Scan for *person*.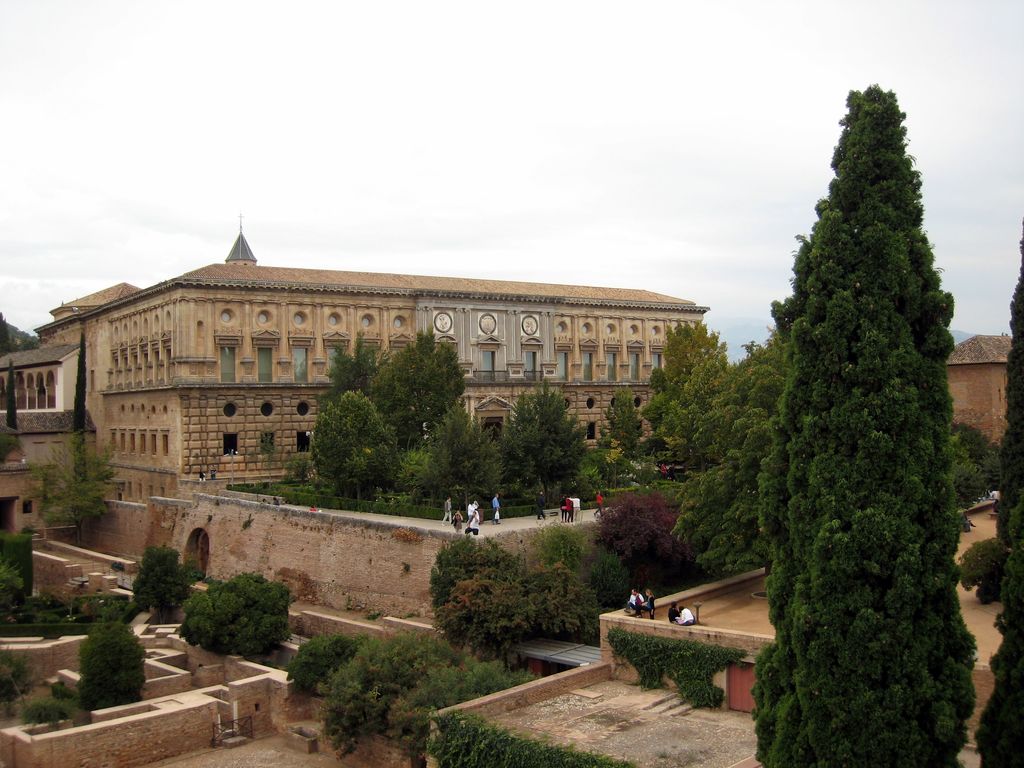
Scan result: (x1=467, y1=502, x2=481, y2=538).
